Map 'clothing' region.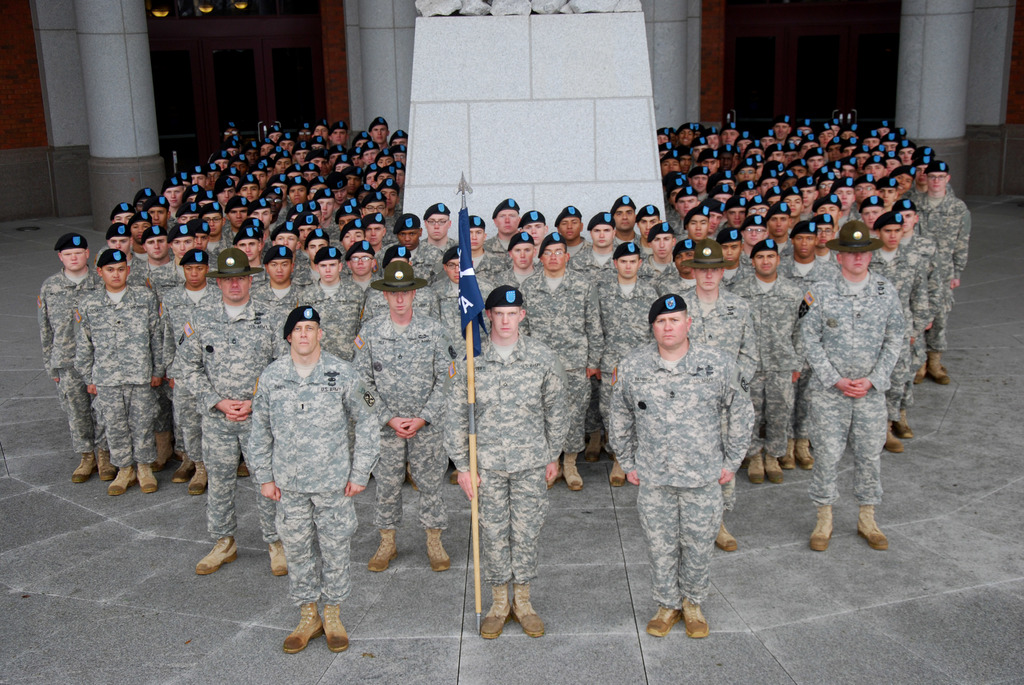
Mapped to Rect(367, 289, 449, 324).
